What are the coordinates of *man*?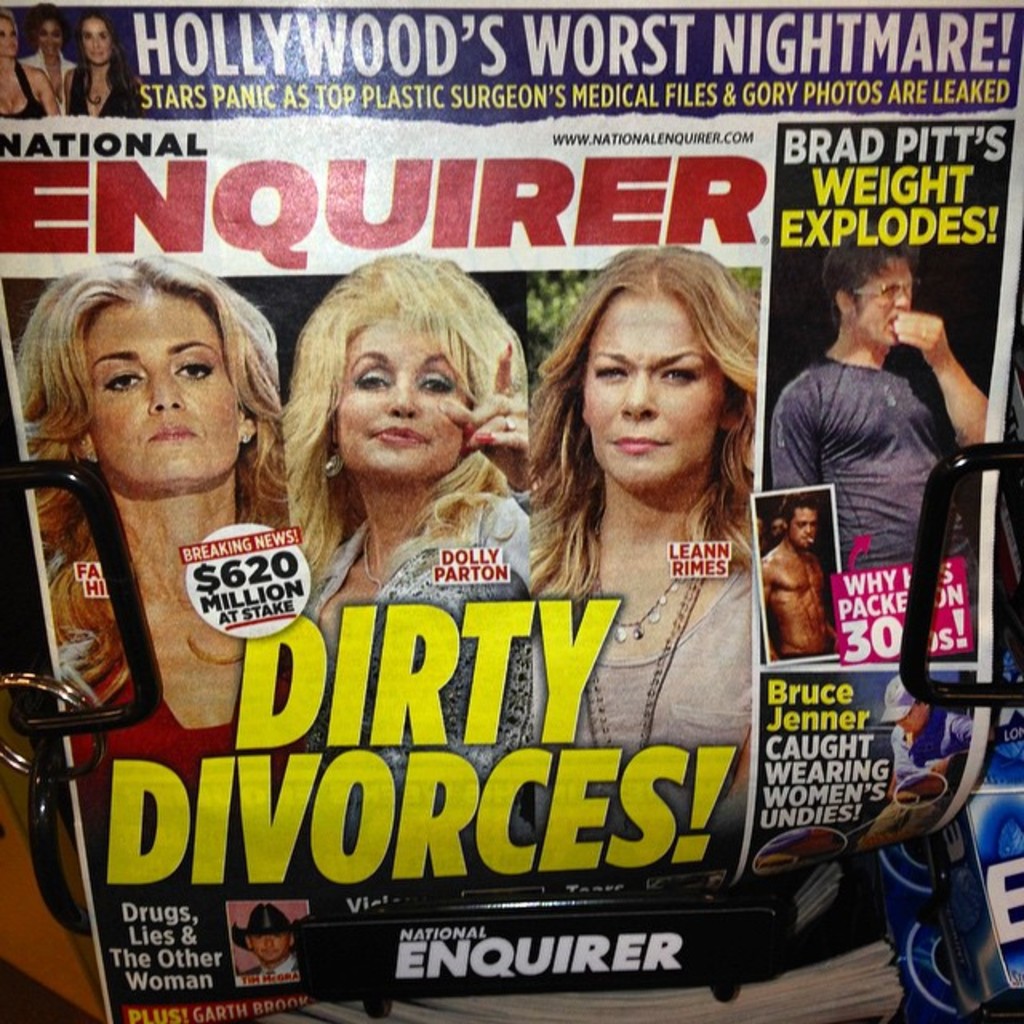
x1=755, y1=494, x2=846, y2=654.
